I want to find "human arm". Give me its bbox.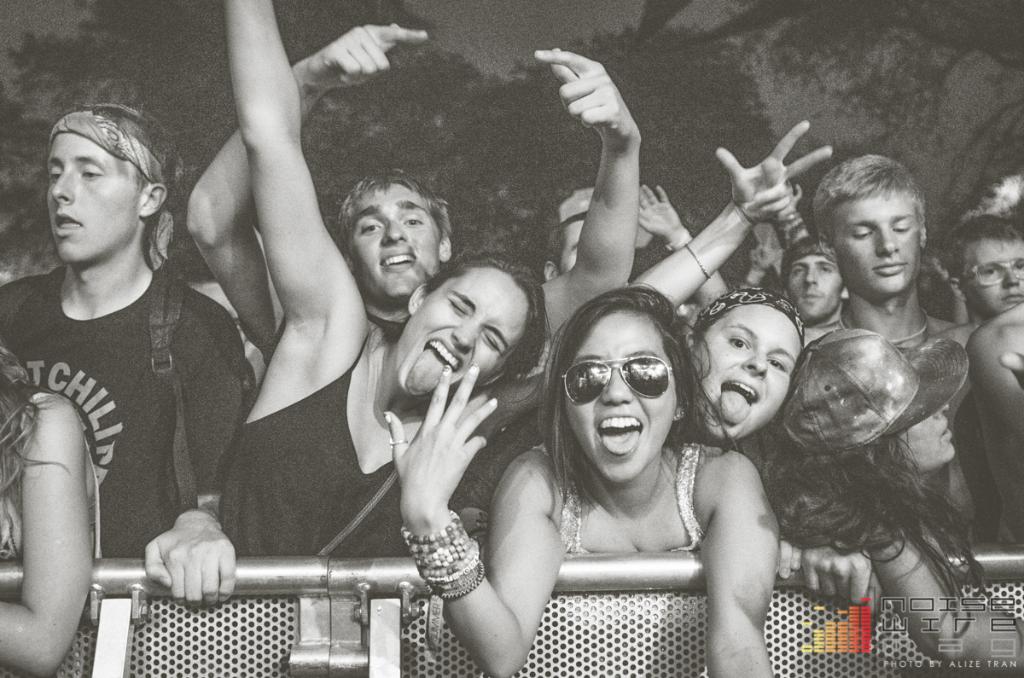
(x1=393, y1=460, x2=570, y2=677).
